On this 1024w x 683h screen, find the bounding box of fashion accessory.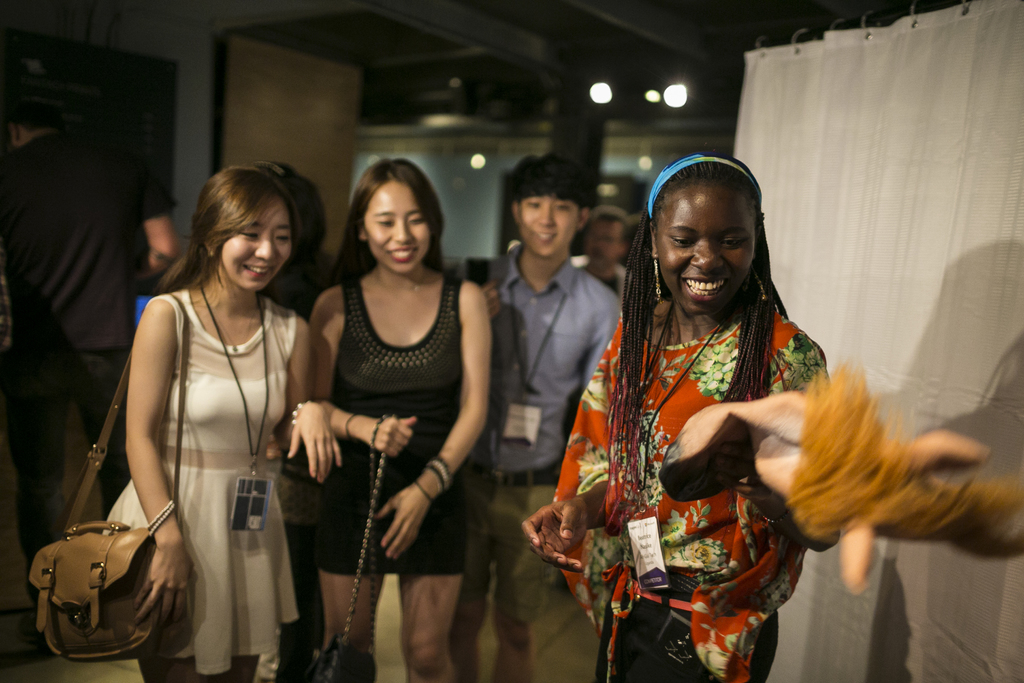
Bounding box: {"left": 741, "top": 263, "right": 765, "bottom": 300}.
